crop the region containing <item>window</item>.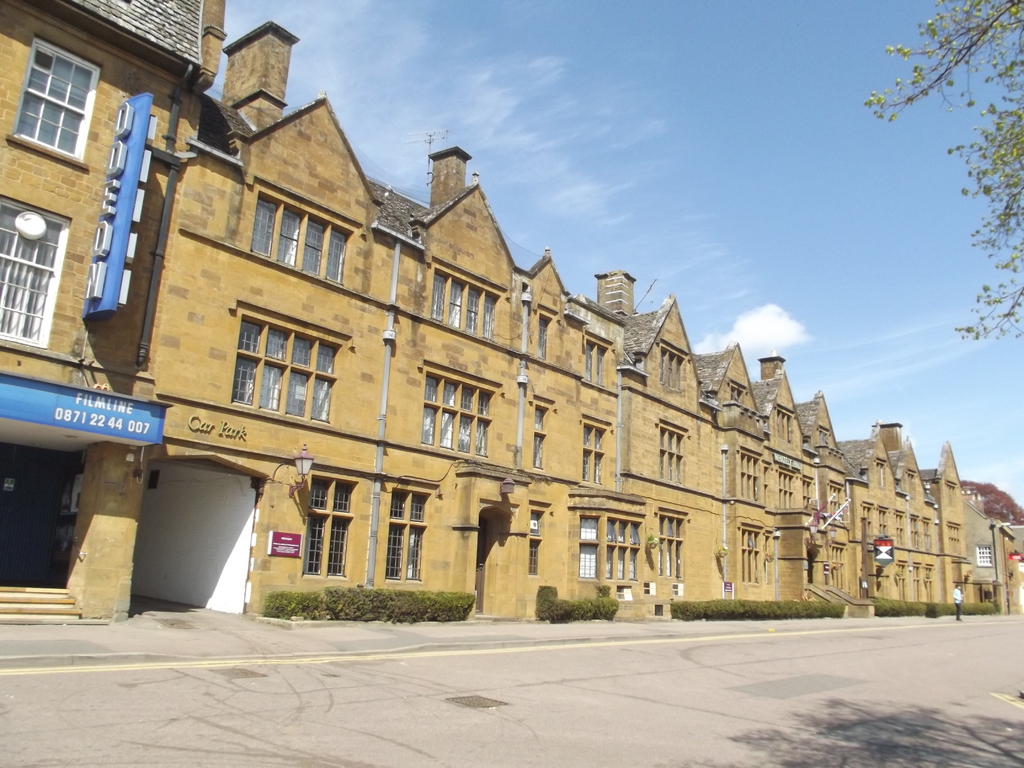
Crop region: [x1=0, y1=197, x2=68, y2=348].
